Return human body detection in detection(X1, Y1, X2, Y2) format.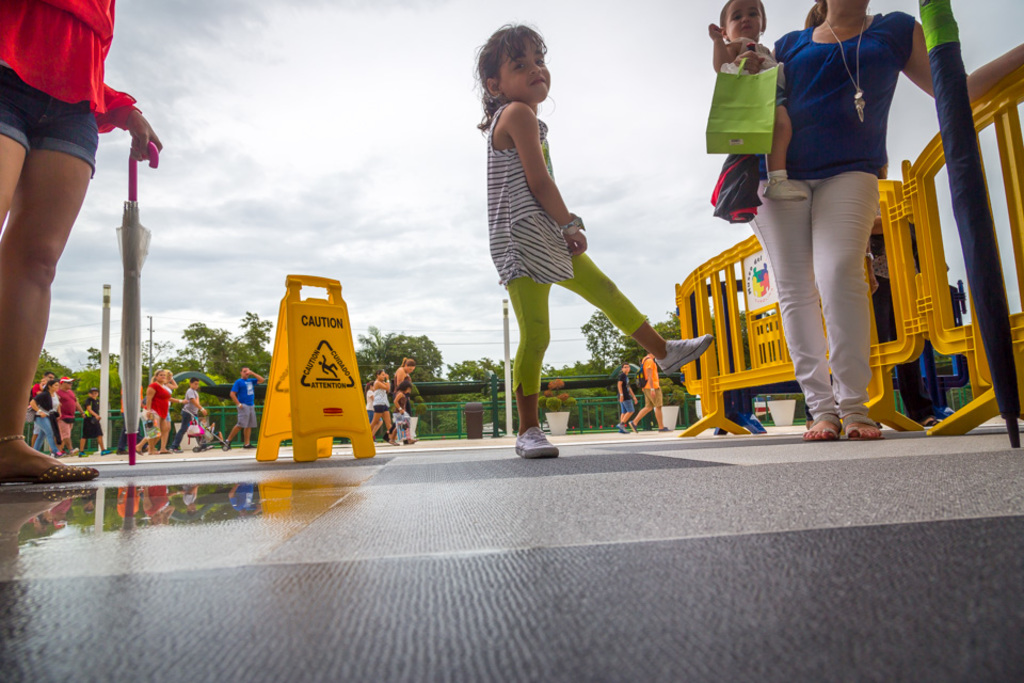
detection(222, 371, 268, 448).
